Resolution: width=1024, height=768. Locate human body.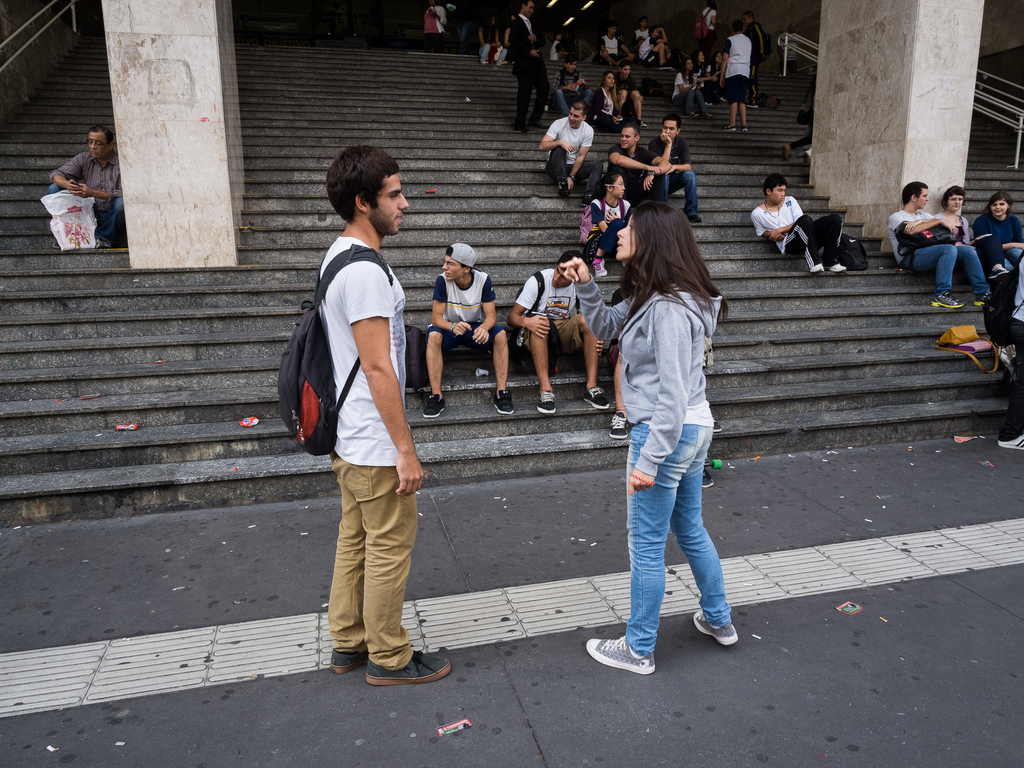
<region>884, 206, 990, 309</region>.
